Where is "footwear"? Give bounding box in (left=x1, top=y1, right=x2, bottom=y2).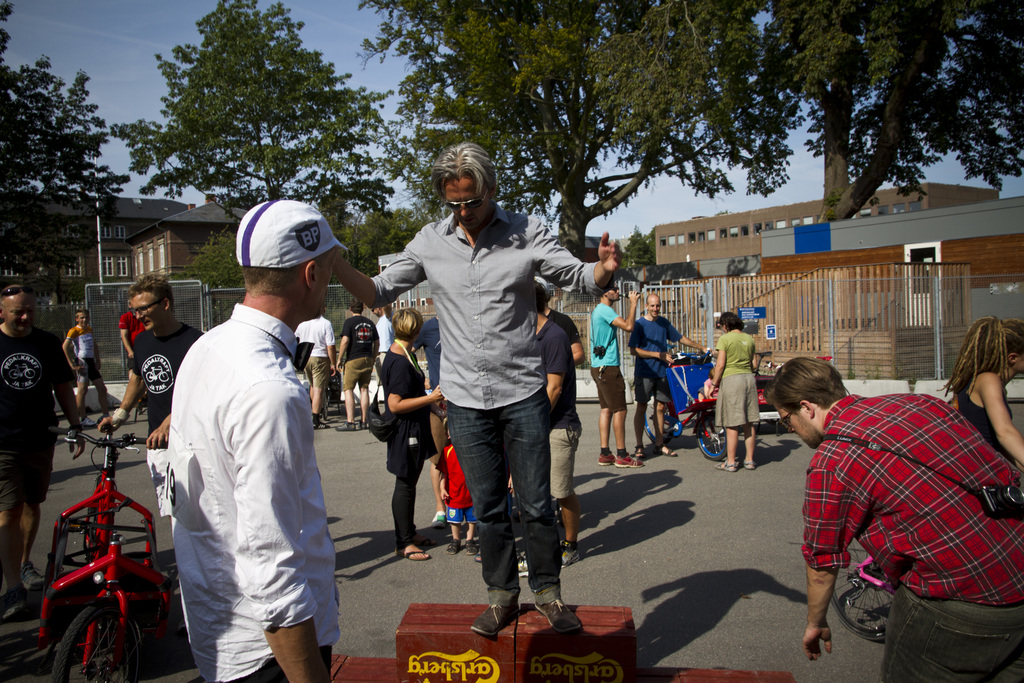
(left=593, top=450, right=614, bottom=464).
